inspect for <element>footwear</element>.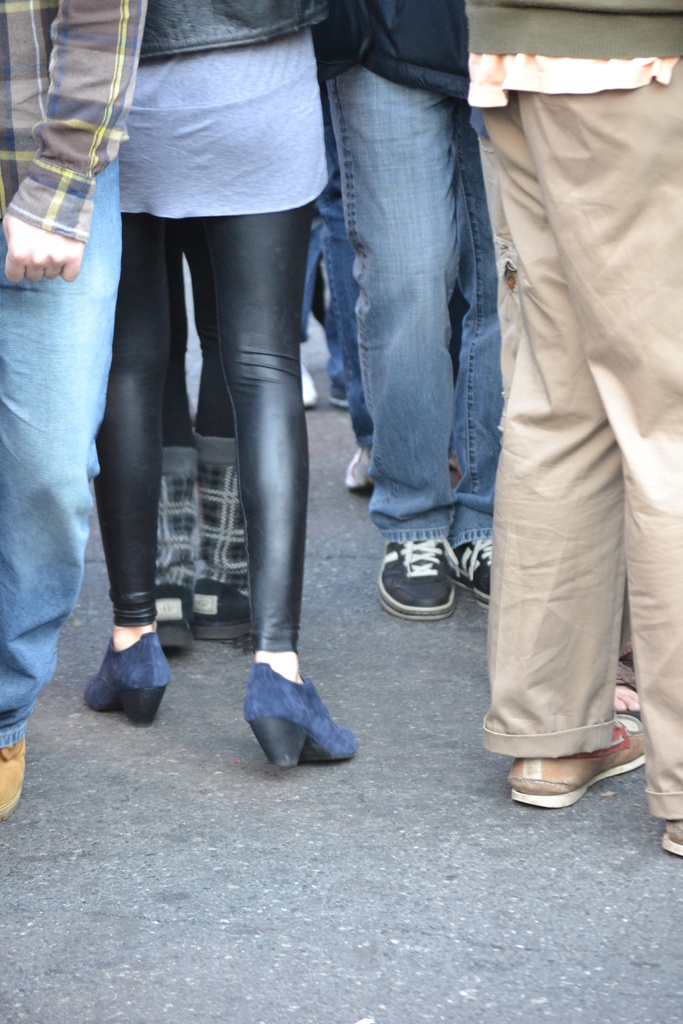
Inspection: box=[450, 543, 499, 608].
